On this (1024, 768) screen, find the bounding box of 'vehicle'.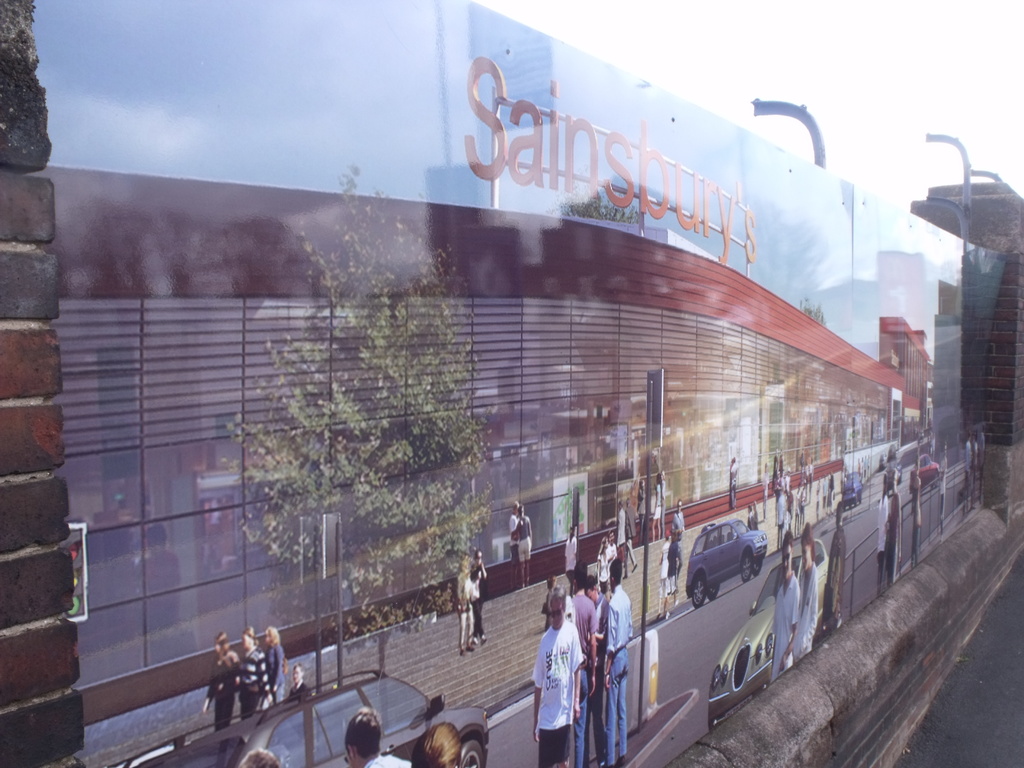
Bounding box: x1=125 y1=667 x2=490 y2=767.
